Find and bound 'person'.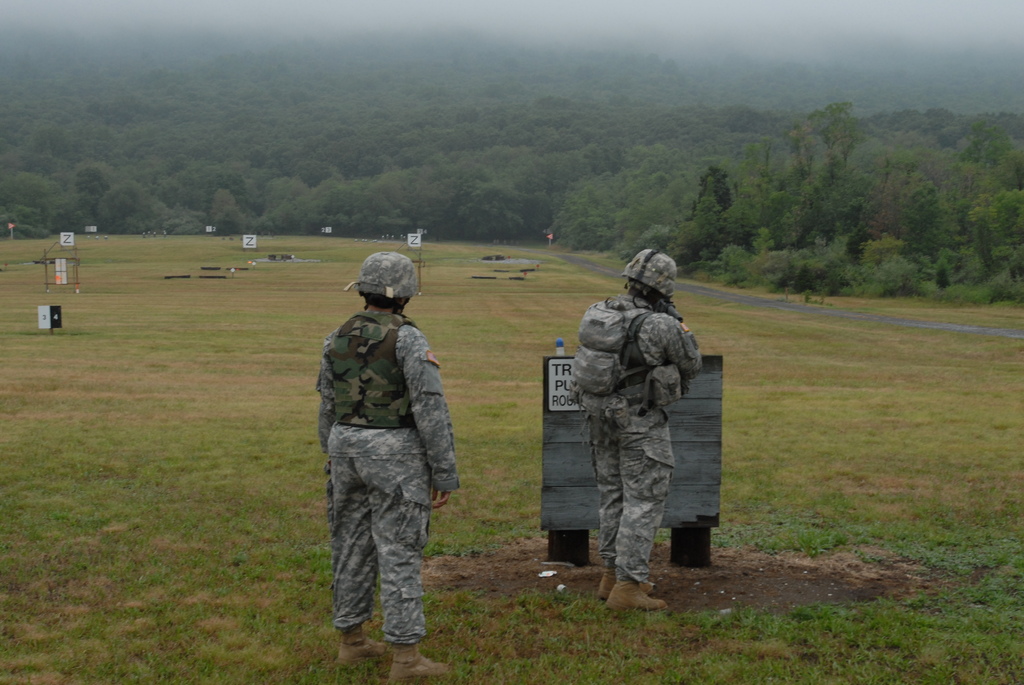
Bound: <bbox>568, 249, 713, 619</bbox>.
